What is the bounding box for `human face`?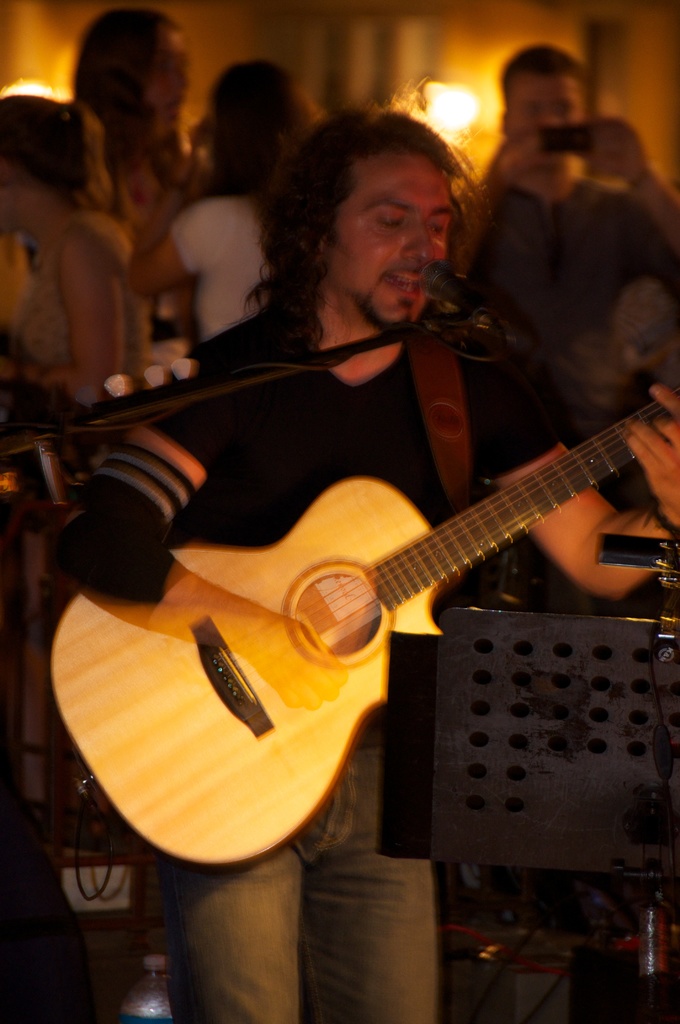
left=152, top=25, right=189, bottom=121.
